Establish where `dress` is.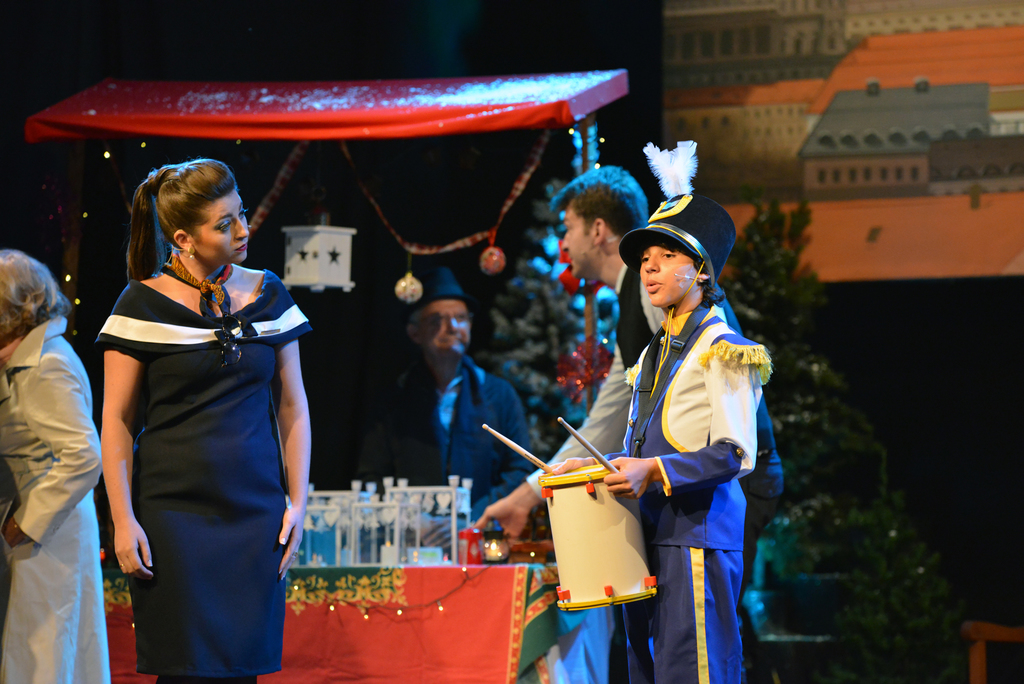
Established at 129/342/289/676.
